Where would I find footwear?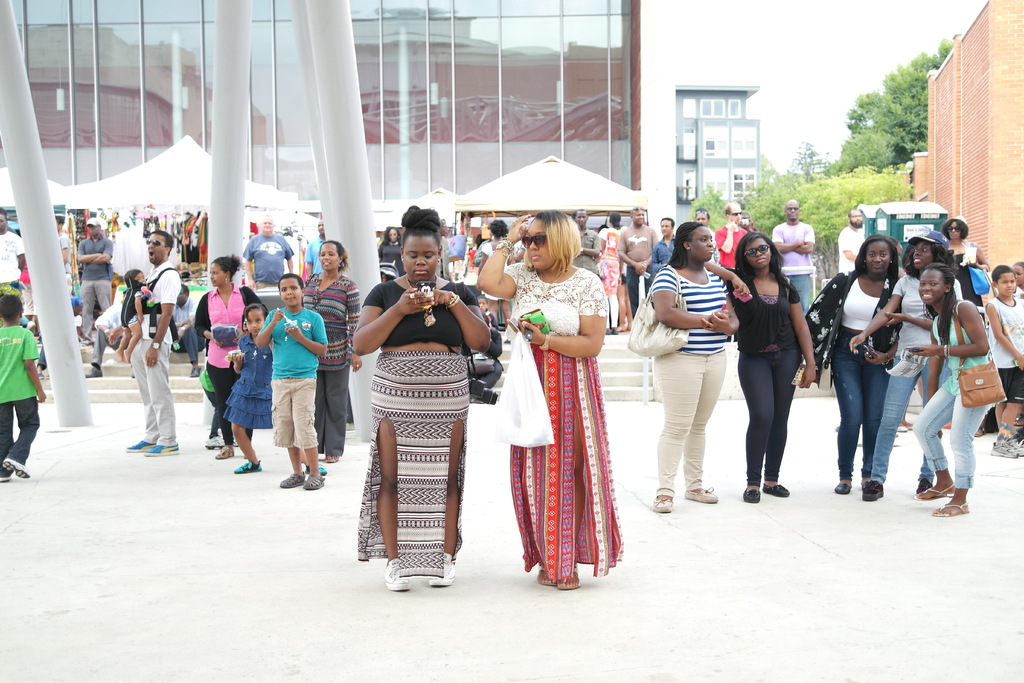
At 428 550 458 587.
